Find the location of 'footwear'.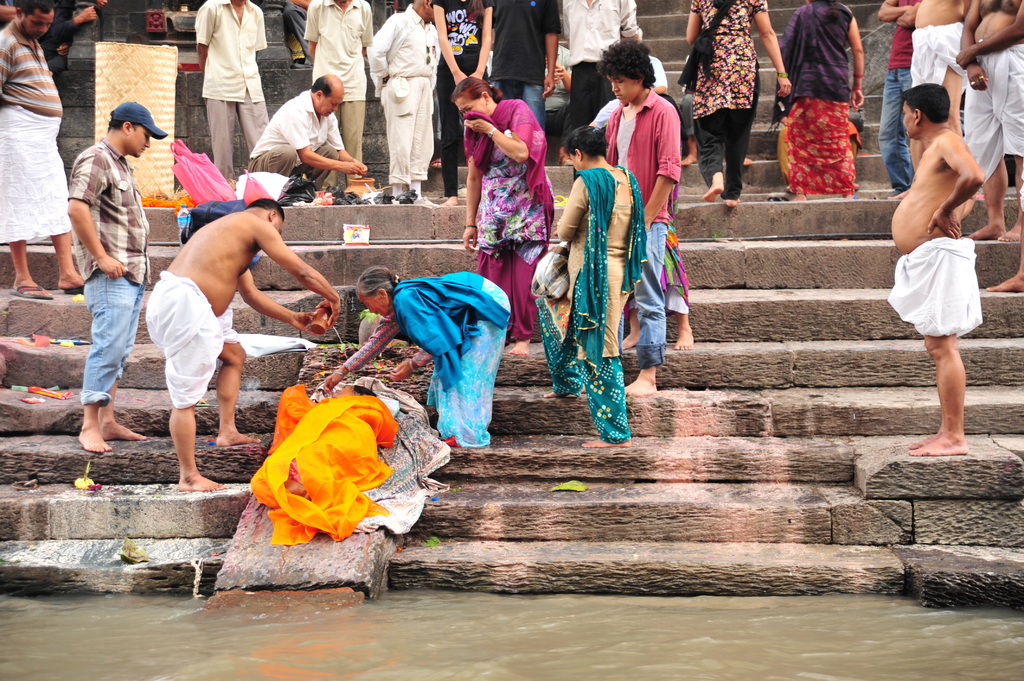
Location: 9, 285, 54, 301.
